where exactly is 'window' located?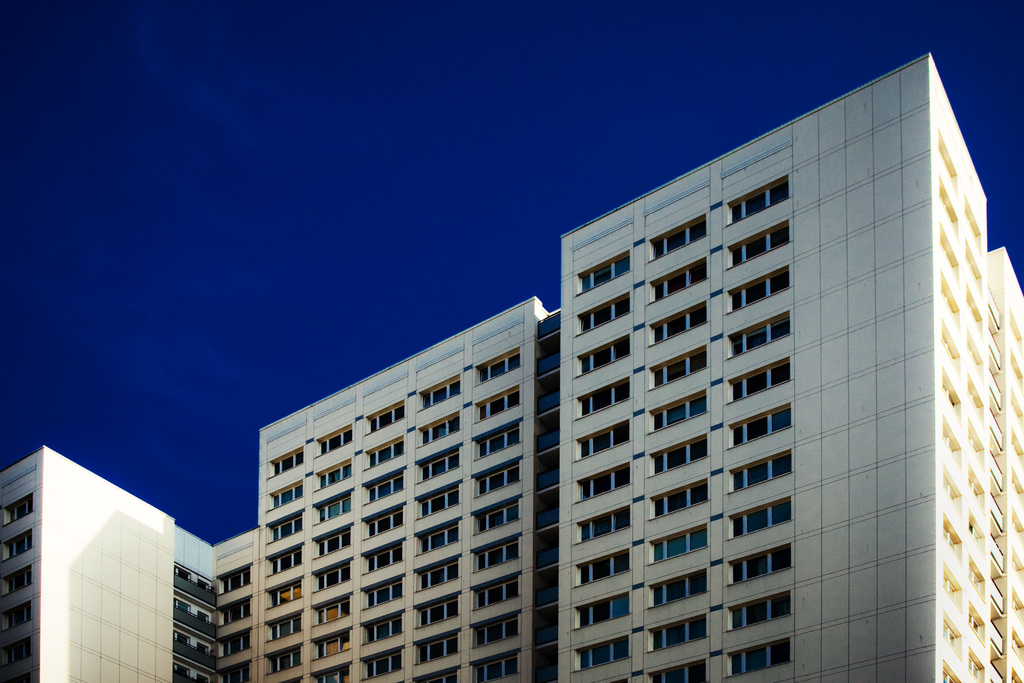
Its bounding box is (728,539,792,591).
